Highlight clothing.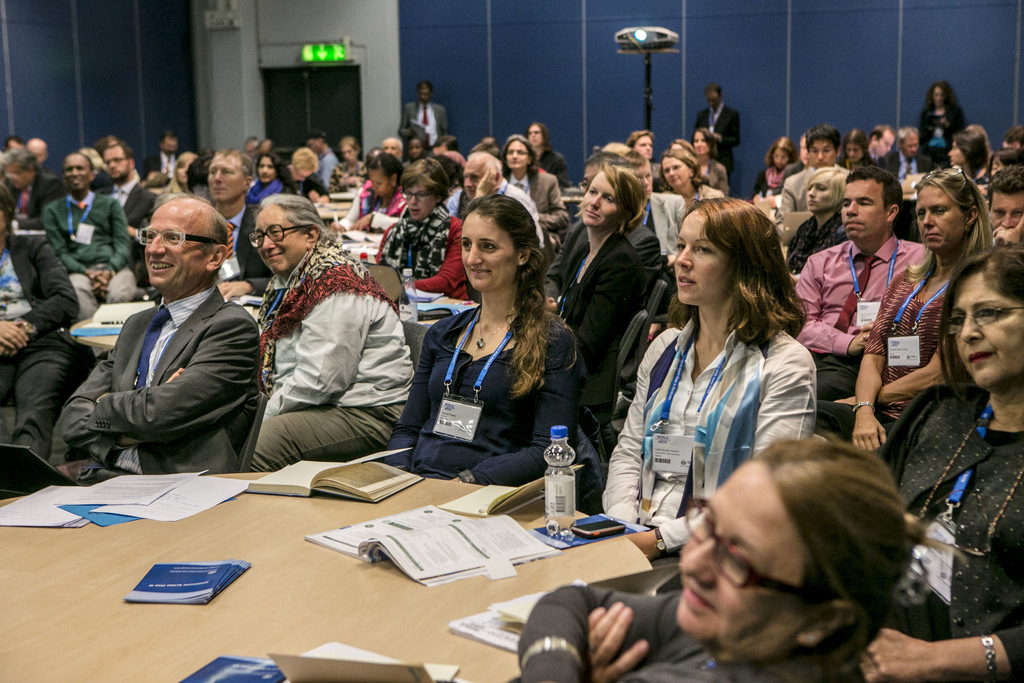
Highlighted region: 56:277:263:484.
